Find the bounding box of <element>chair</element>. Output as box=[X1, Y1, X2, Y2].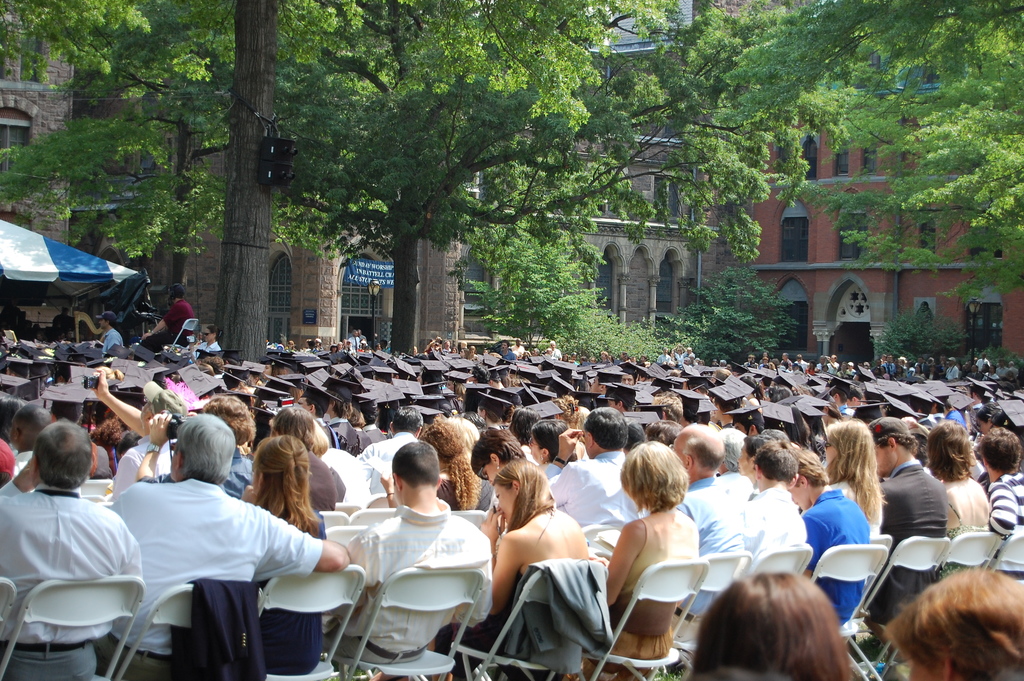
box=[111, 592, 255, 680].
